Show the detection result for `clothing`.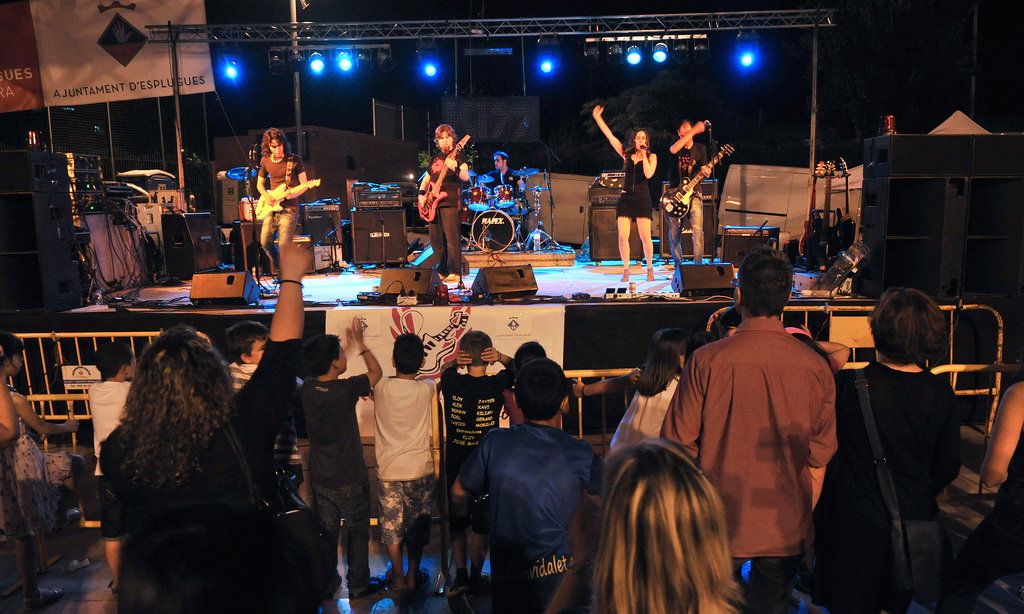
78,374,141,538.
